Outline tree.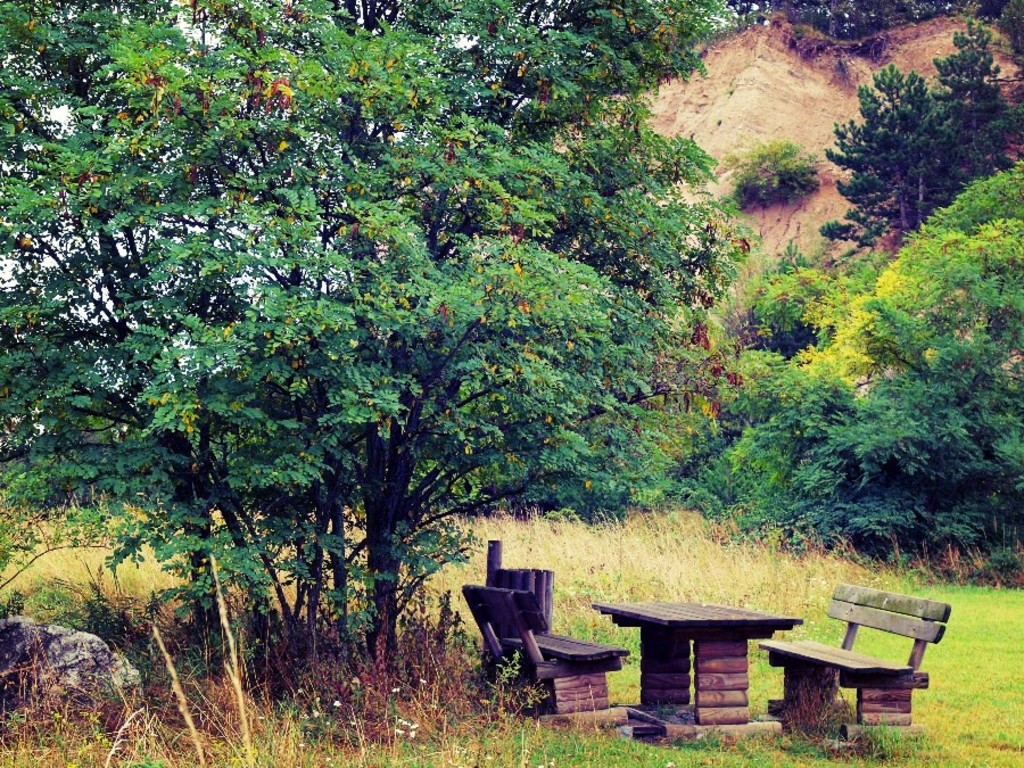
Outline: bbox=(833, 36, 989, 243).
